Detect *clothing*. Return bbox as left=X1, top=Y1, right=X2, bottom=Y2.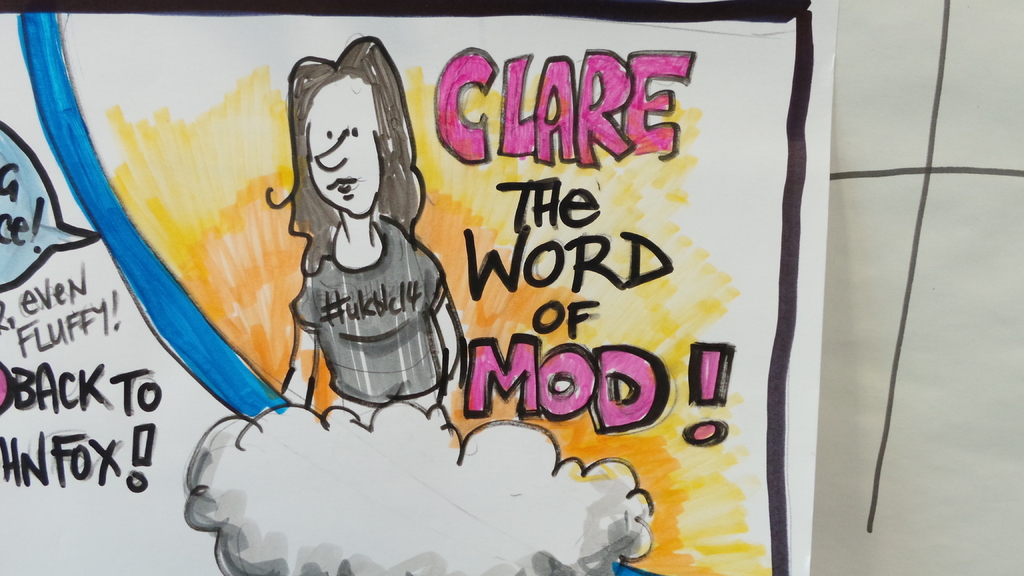
left=287, top=213, right=445, bottom=428.
